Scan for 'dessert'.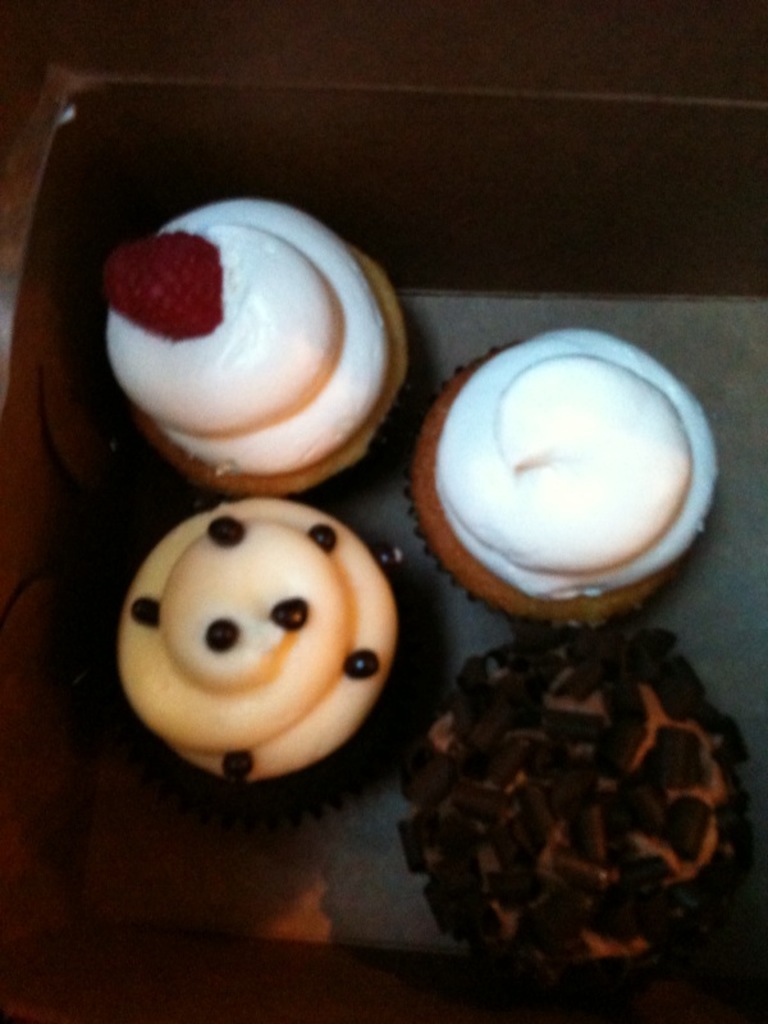
Scan result: box=[83, 207, 401, 489].
